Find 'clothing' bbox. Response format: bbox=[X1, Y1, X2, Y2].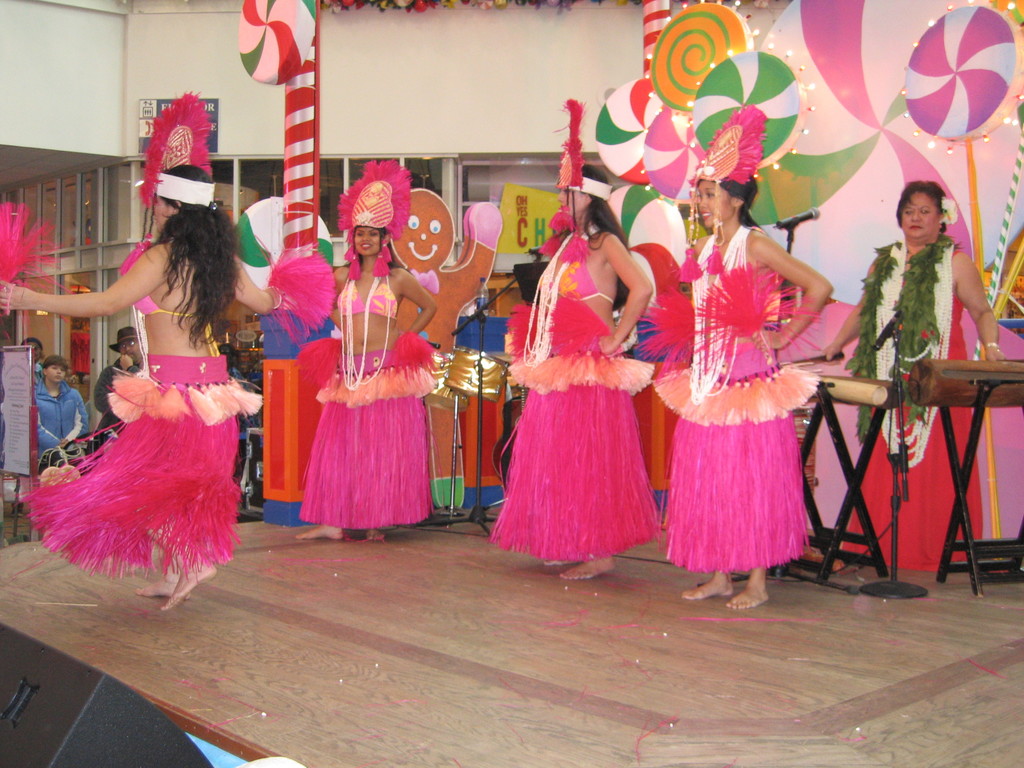
bbox=[39, 321, 259, 557].
